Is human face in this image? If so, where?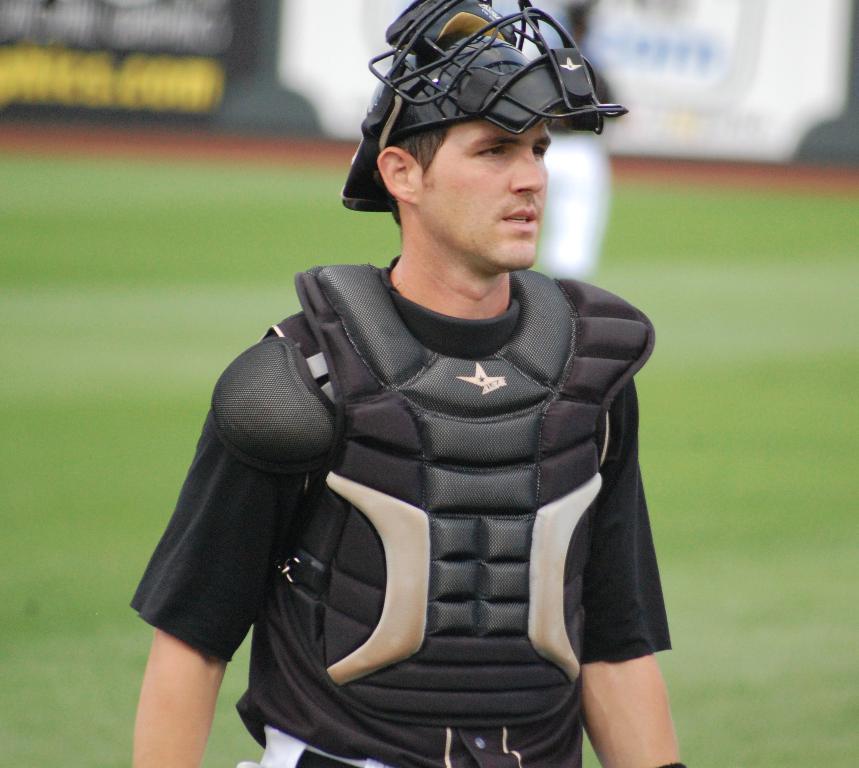
Yes, at x1=420, y1=115, x2=555, y2=273.
